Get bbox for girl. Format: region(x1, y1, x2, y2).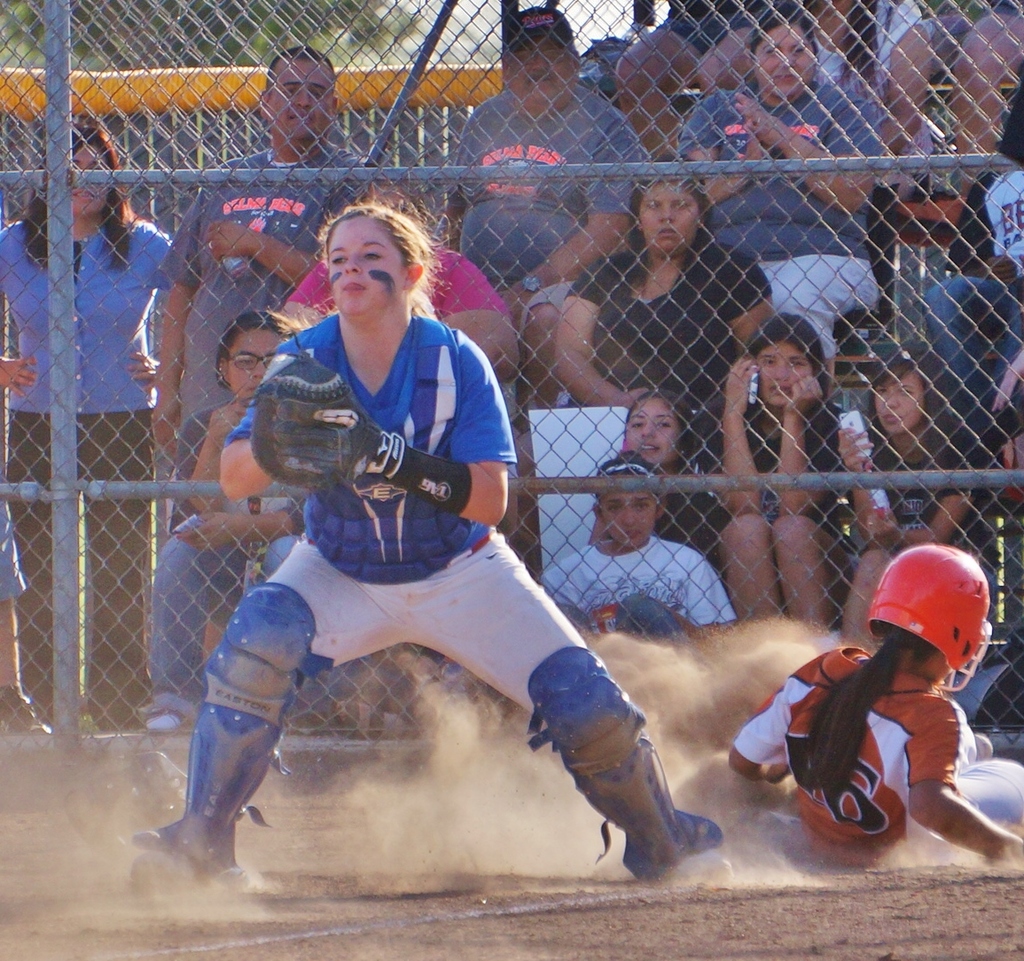
region(0, 123, 171, 735).
